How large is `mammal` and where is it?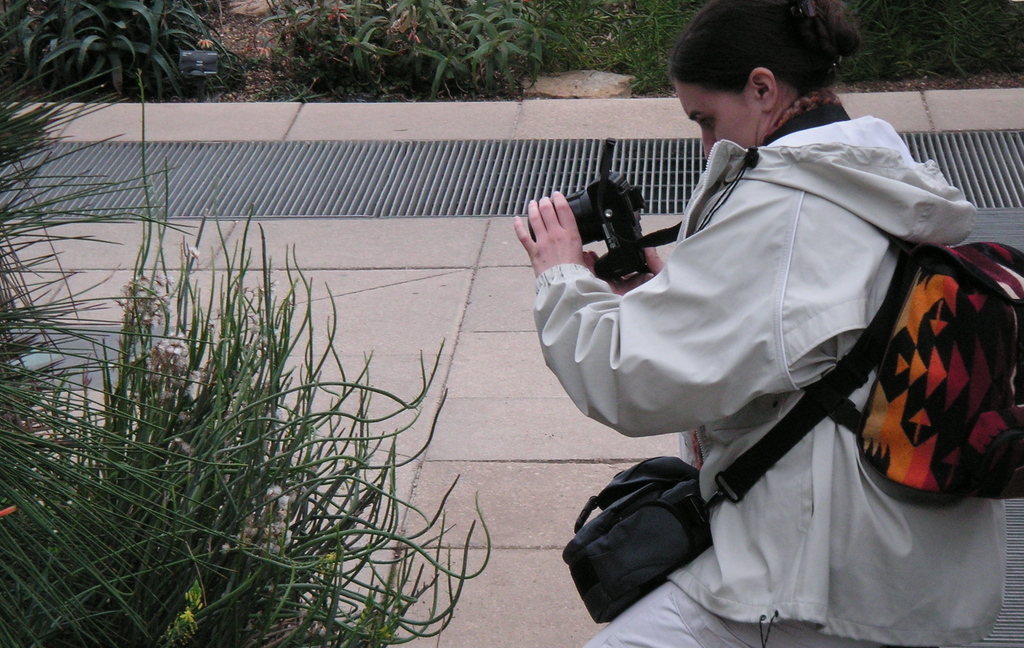
Bounding box: l=537, t=76, r=1000, b=585.
